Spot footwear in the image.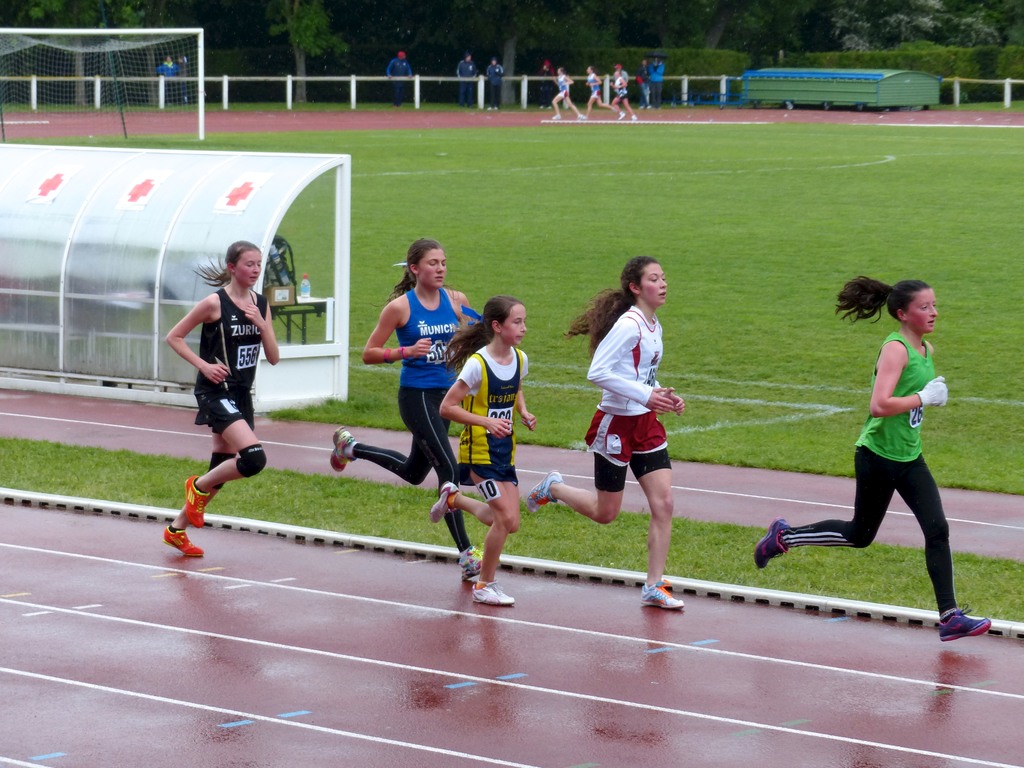
footwear found at bbox=(463, 547, 485, 579).
